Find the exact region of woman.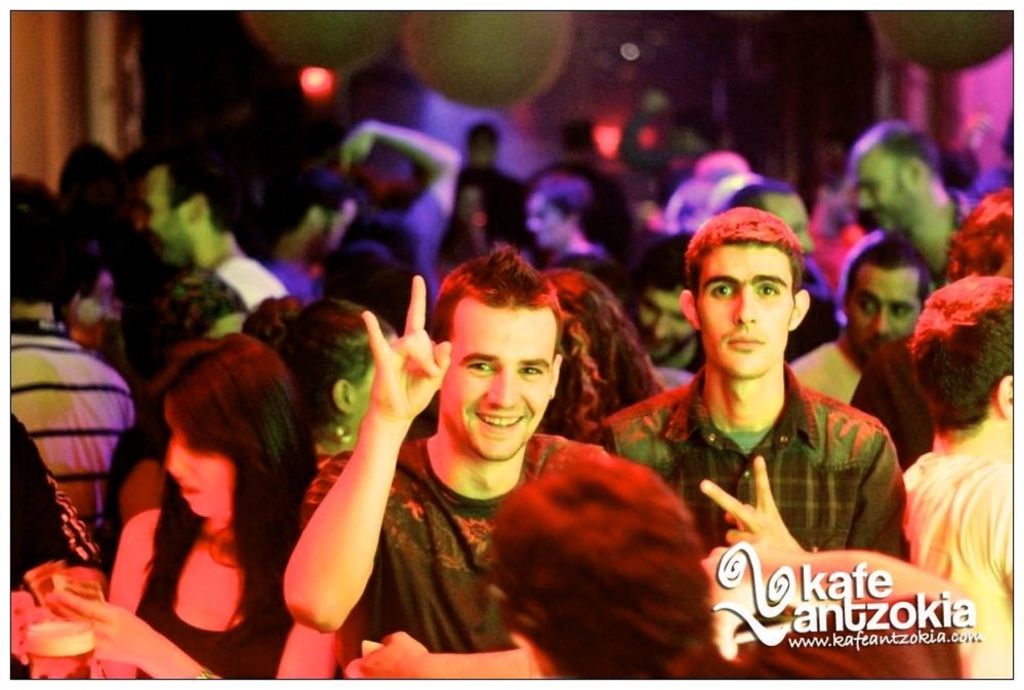
Exact region: [521, 172, 609, 275].
